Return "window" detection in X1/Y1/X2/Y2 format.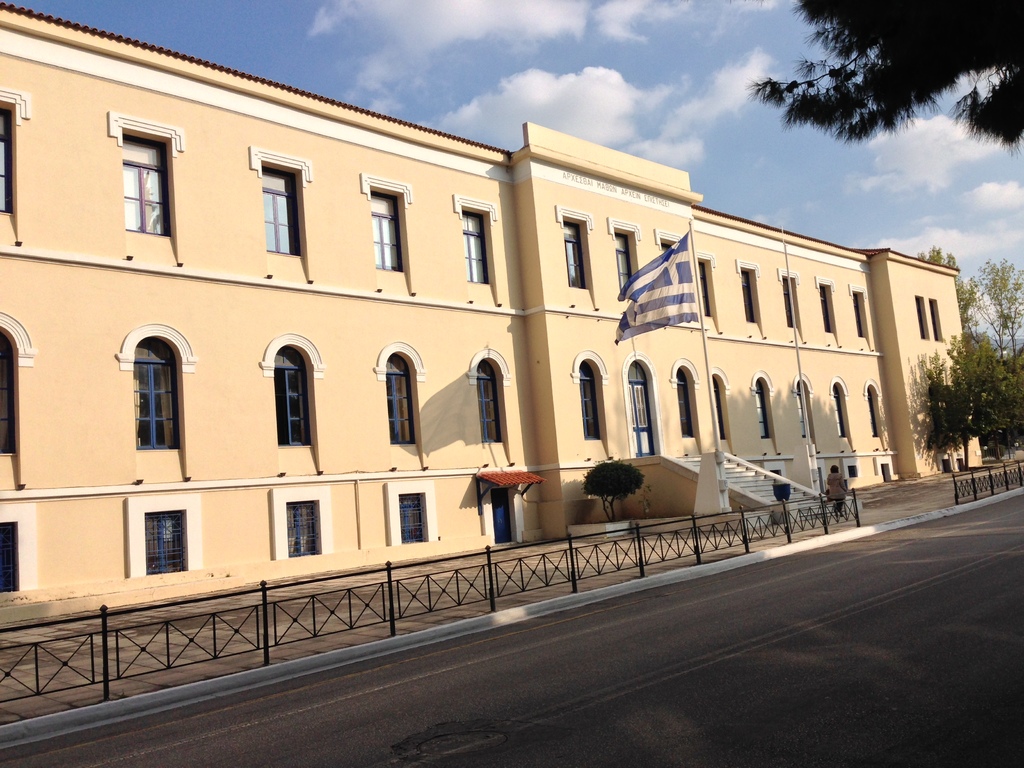
580/371/600/445.
